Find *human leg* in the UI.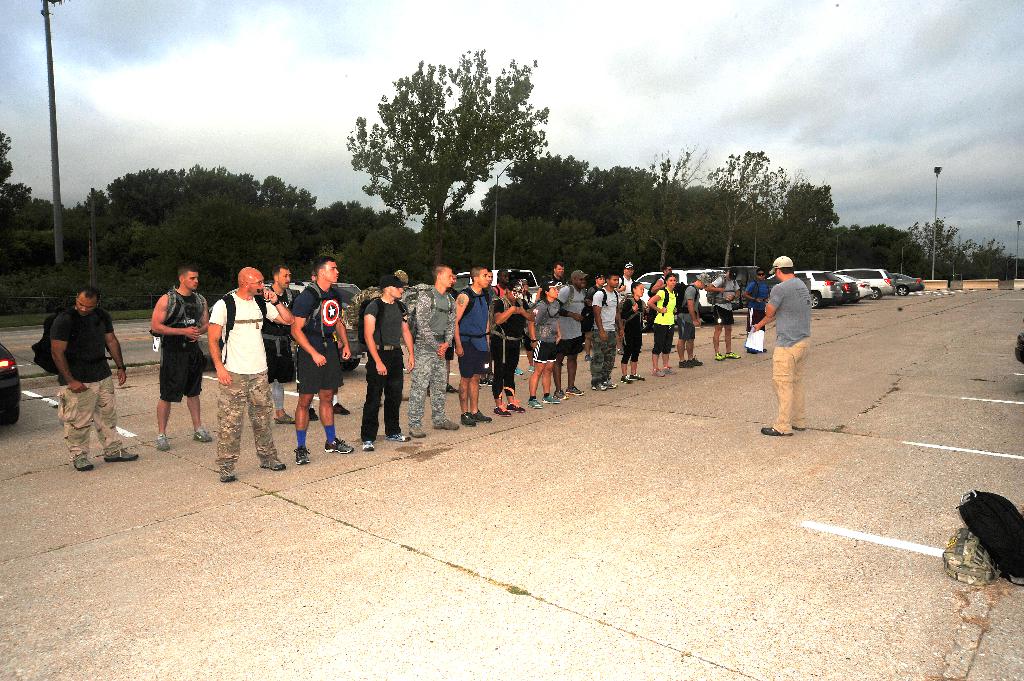
UI element at bbox=[323, 372, 339, 449].
